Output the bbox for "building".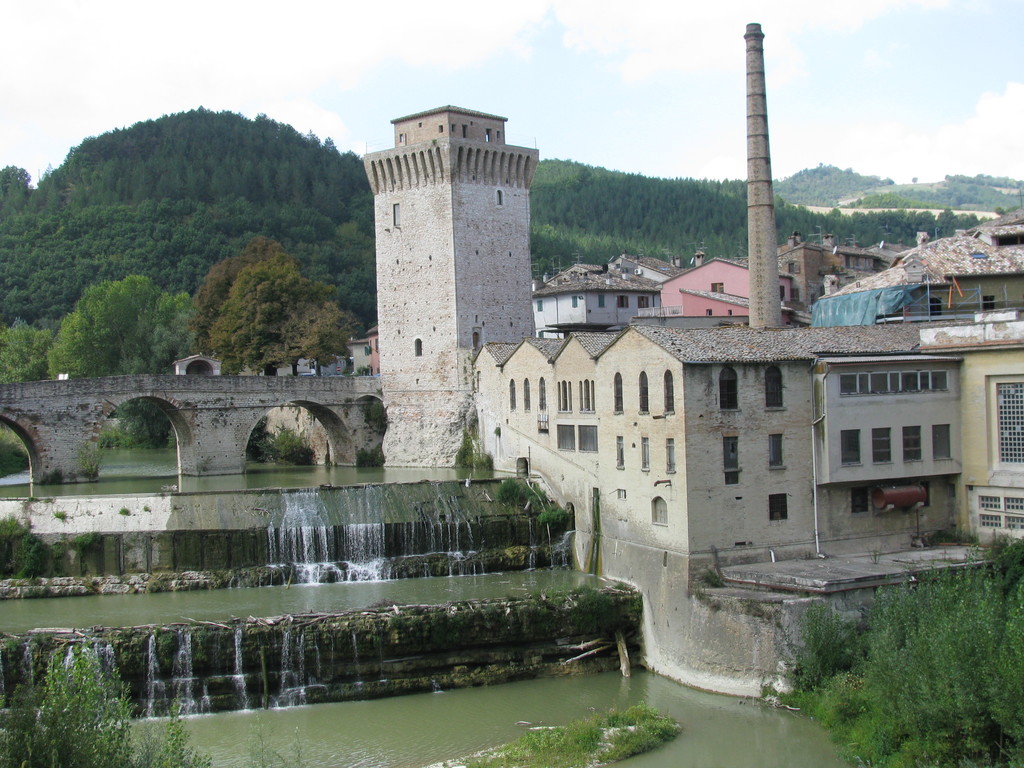
815, 324, 961, 538.
